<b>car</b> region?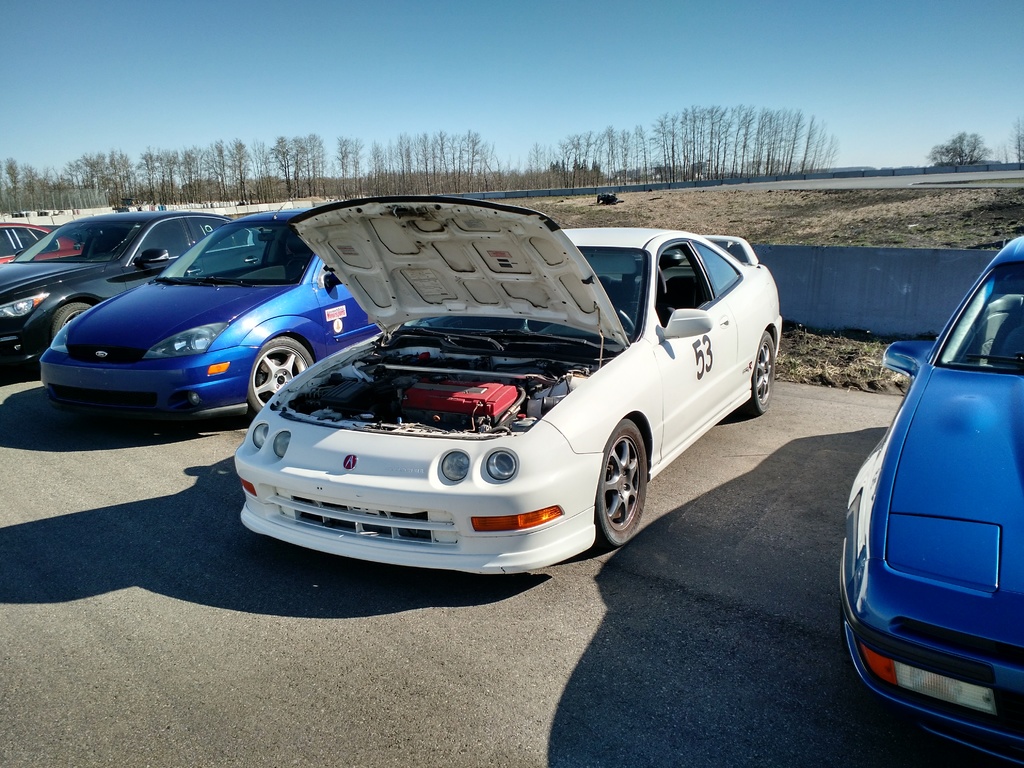
left=846, top=233, right=1023, bottom=767
